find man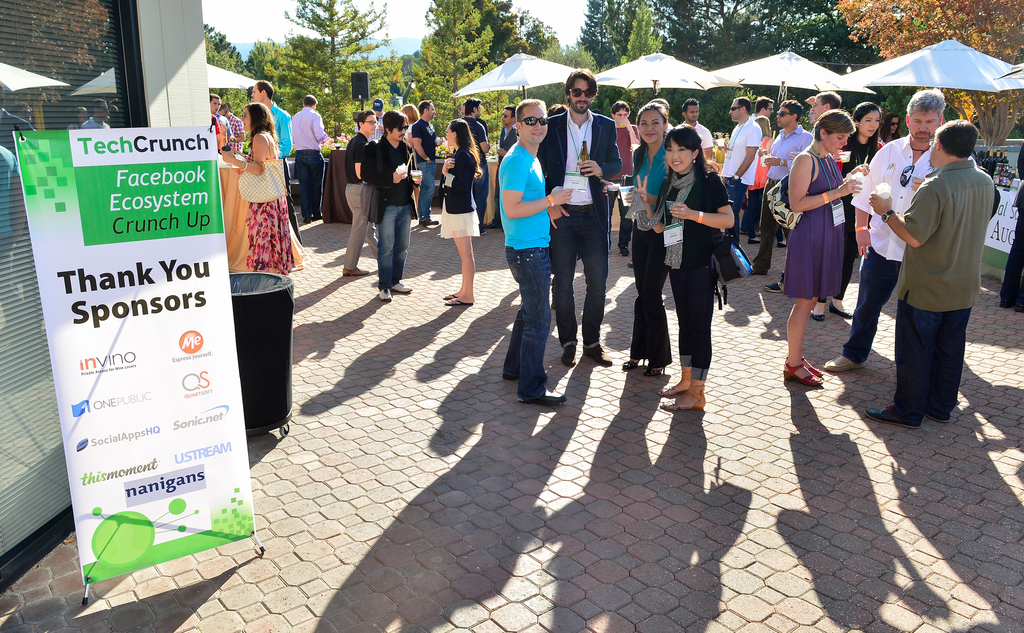
region(719, 98, 761, 249)
